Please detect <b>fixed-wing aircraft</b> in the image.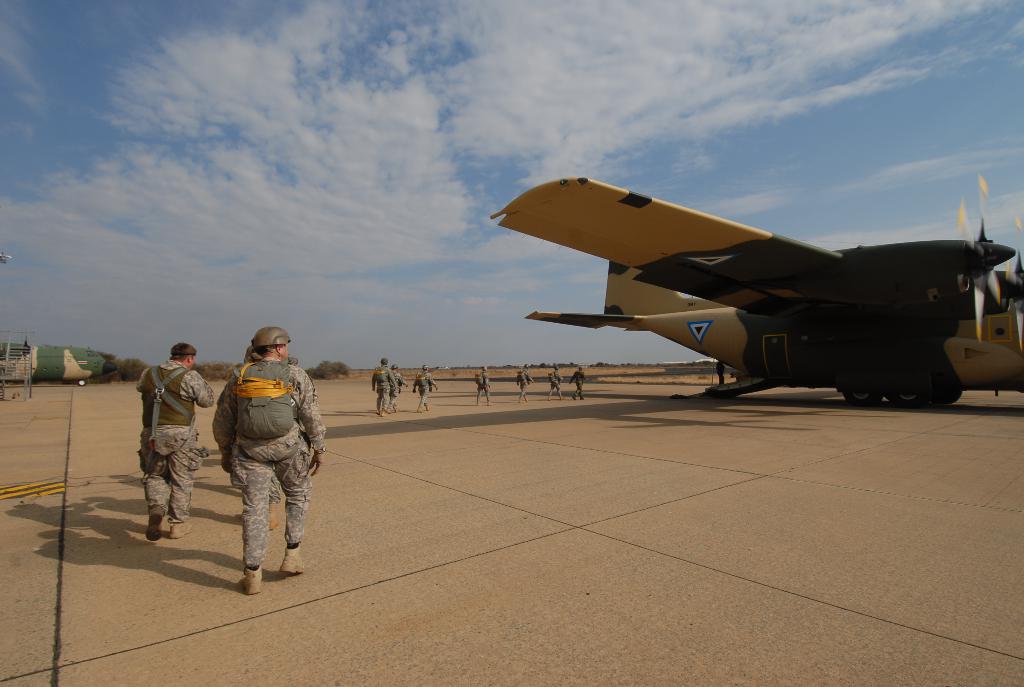
detection(0, 343, 105, 383).
